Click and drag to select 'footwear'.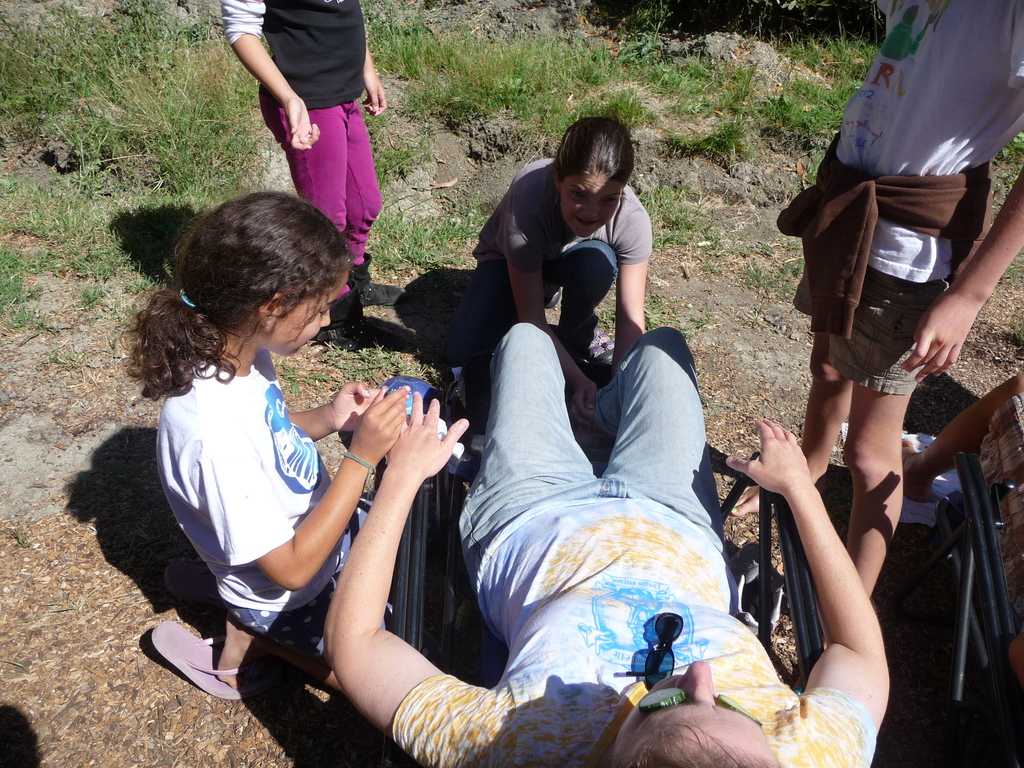
Selection: x1=346, y1=252, x2=403, y2=308.
